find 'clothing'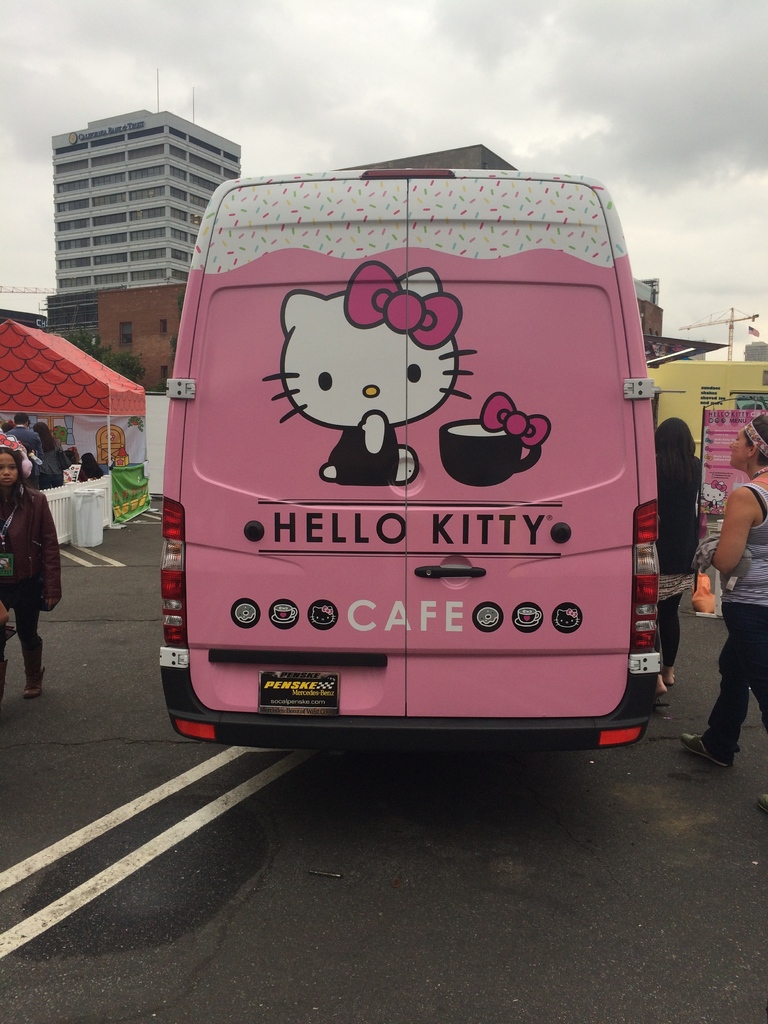
Rect(3, 486, 53, 595)
